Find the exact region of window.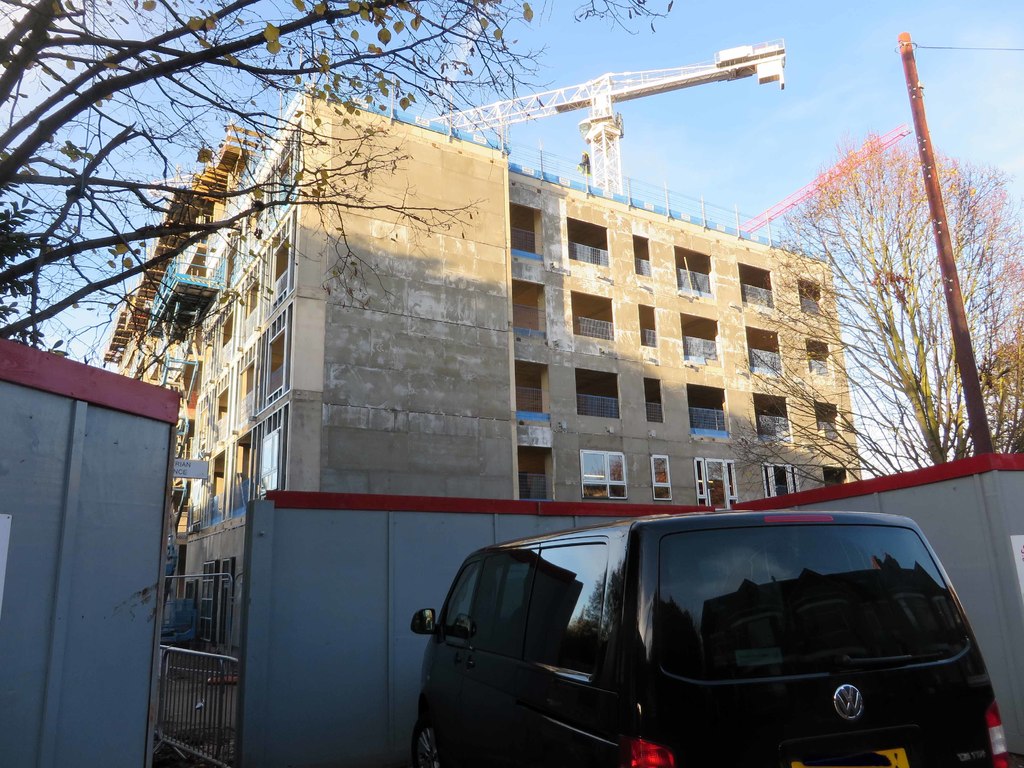
Exact region: locate(794, 278, 819, 312).
